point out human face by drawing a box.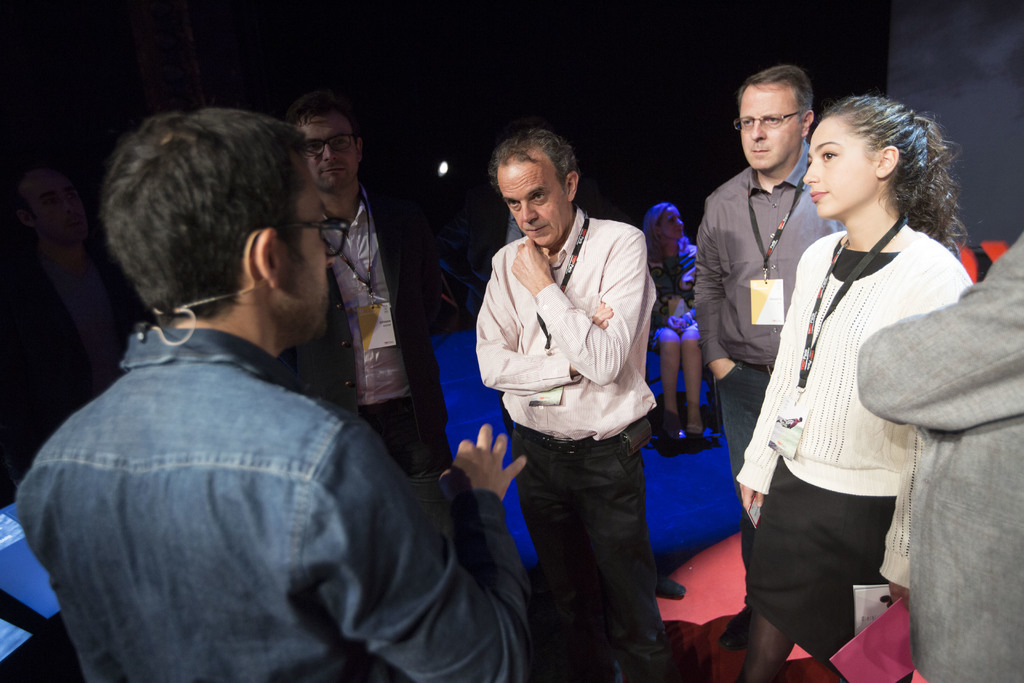
<region>739, 89, 797, 176</region>.
